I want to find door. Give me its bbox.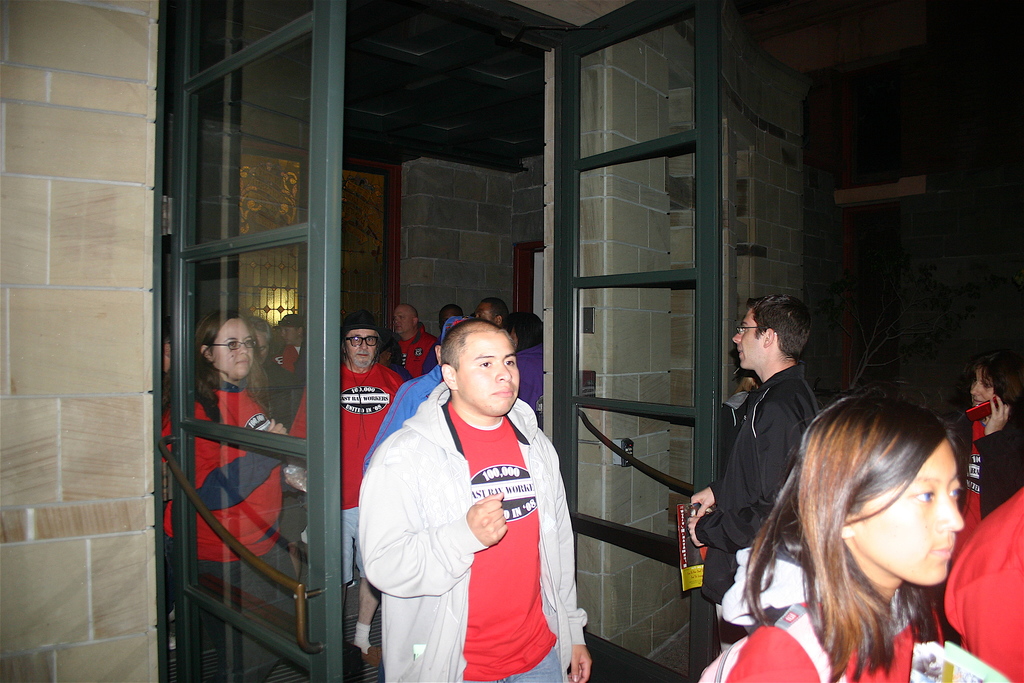
pyautogui.locateOnScreen(162, 3, 344, 680).
